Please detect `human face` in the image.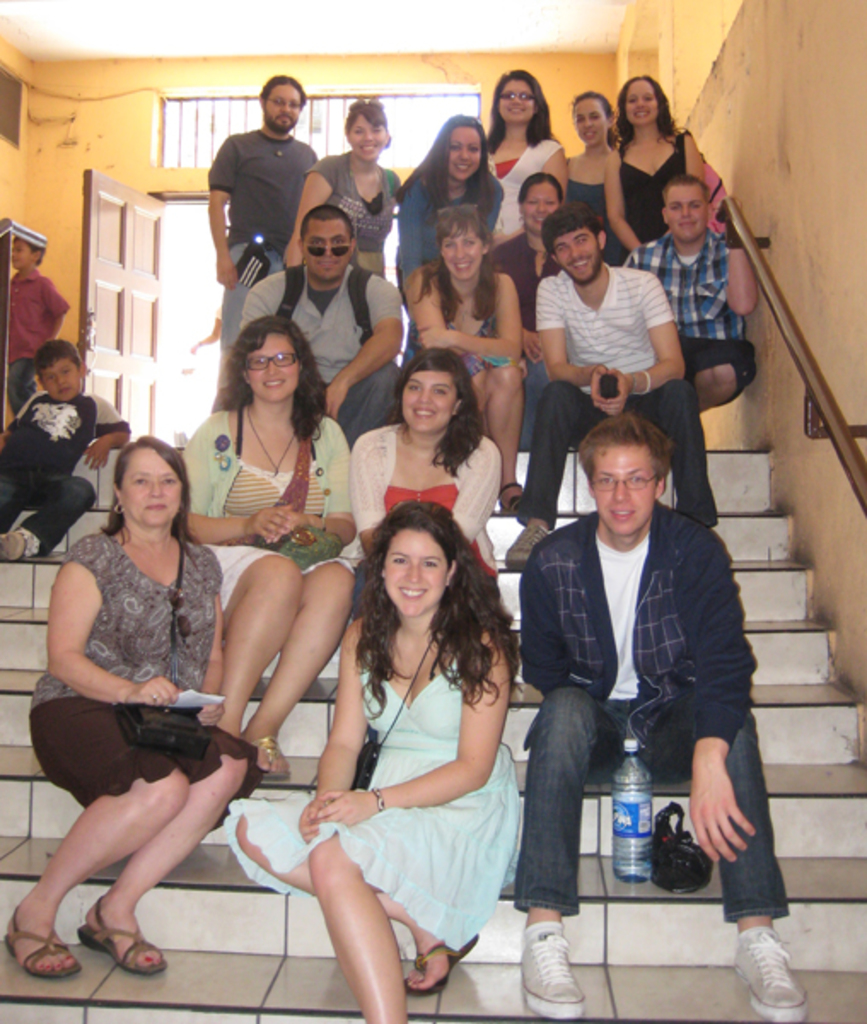
left=307, top=220, right=348, bottom=282.
